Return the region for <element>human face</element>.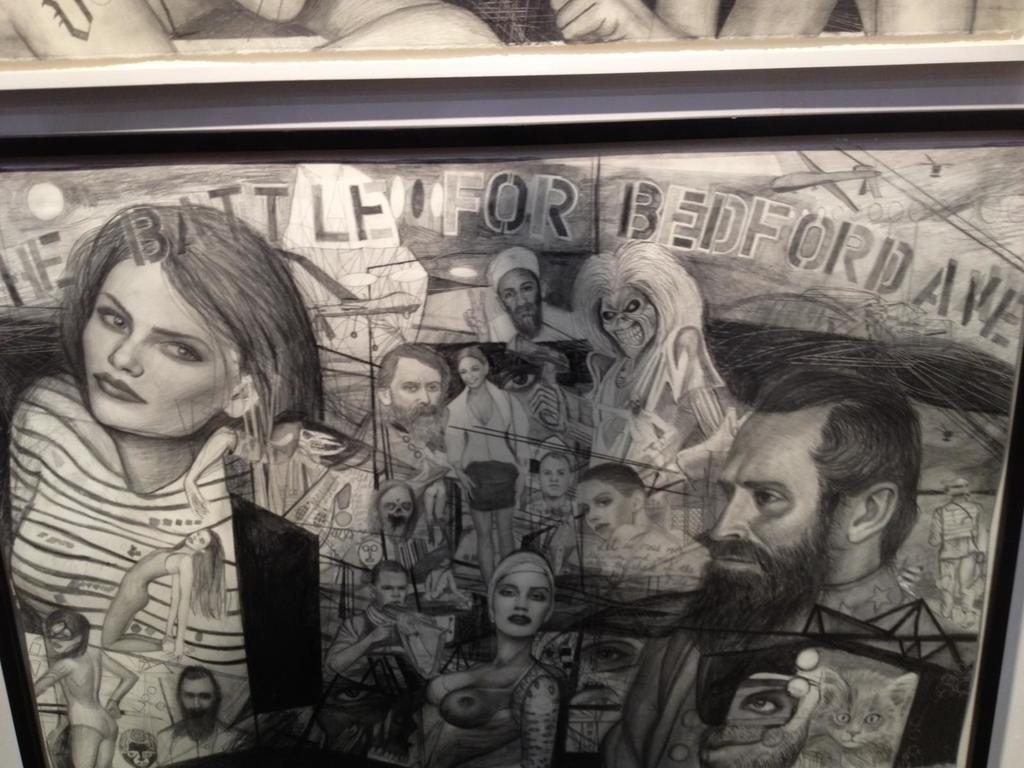
[541, 456, 570, 500].
